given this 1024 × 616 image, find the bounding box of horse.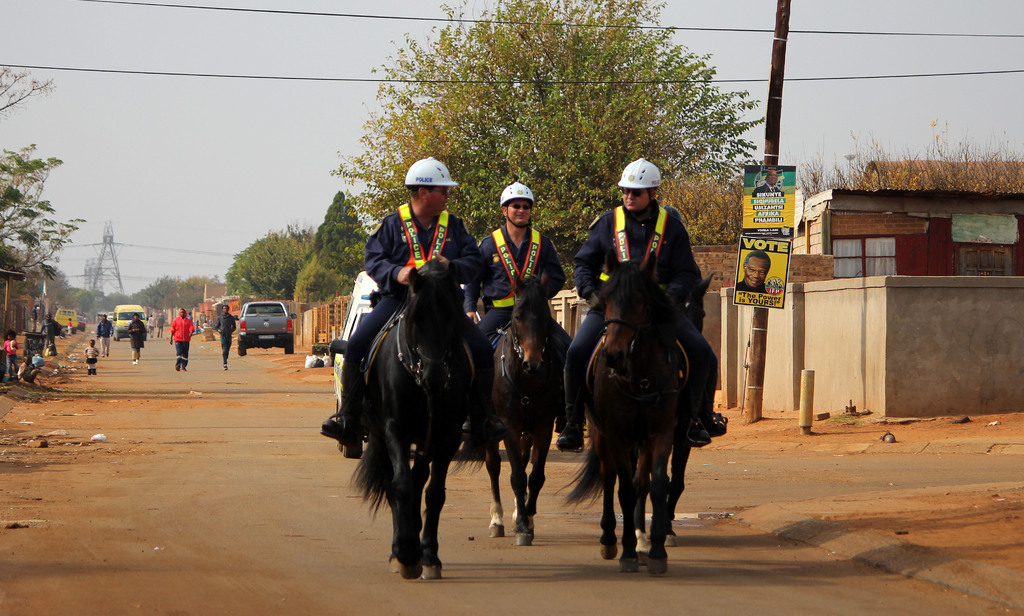
{"x1": 555, "y1": 245, "x2": 708, "y2": 576}.
